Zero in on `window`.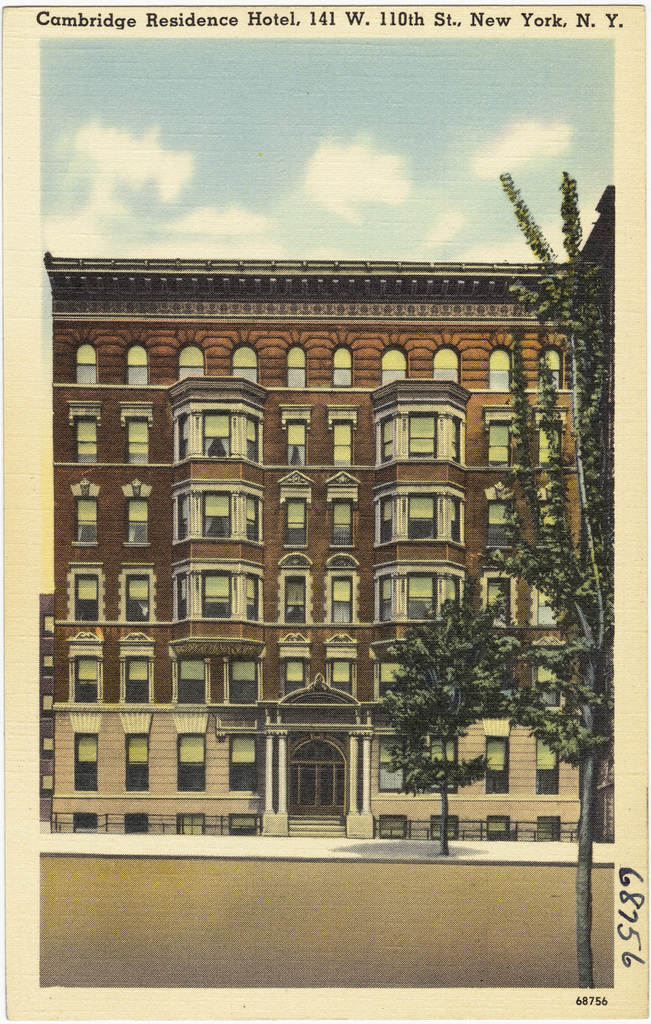
Zeroed in: <region>128, 497, 144, 548</region>.
